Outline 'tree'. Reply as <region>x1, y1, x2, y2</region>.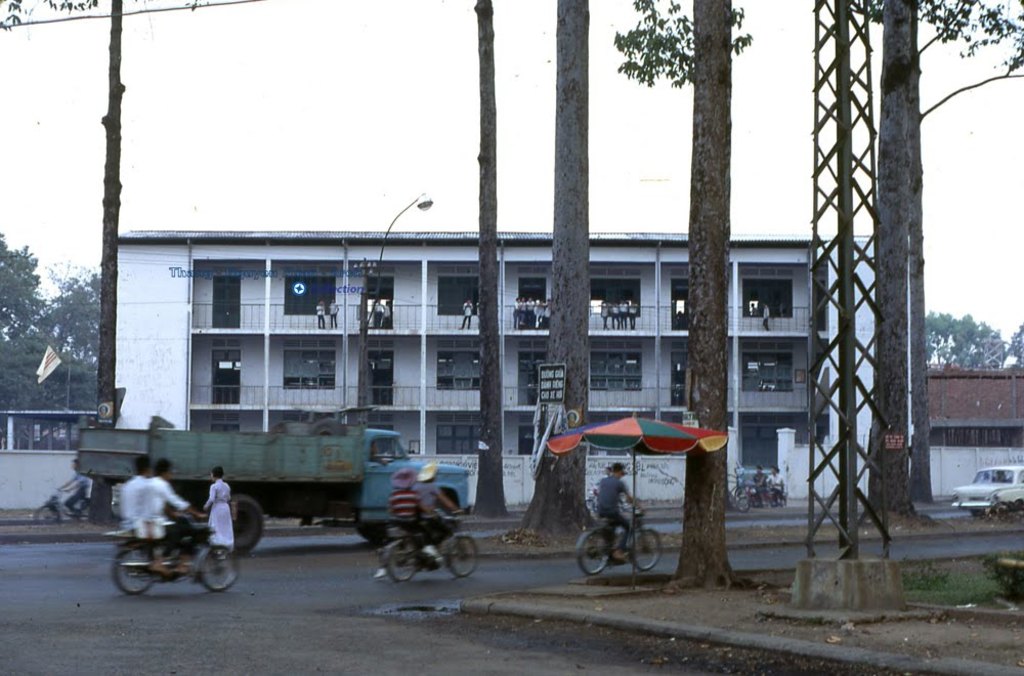
<region>89, 0, 137, 518</region>.
